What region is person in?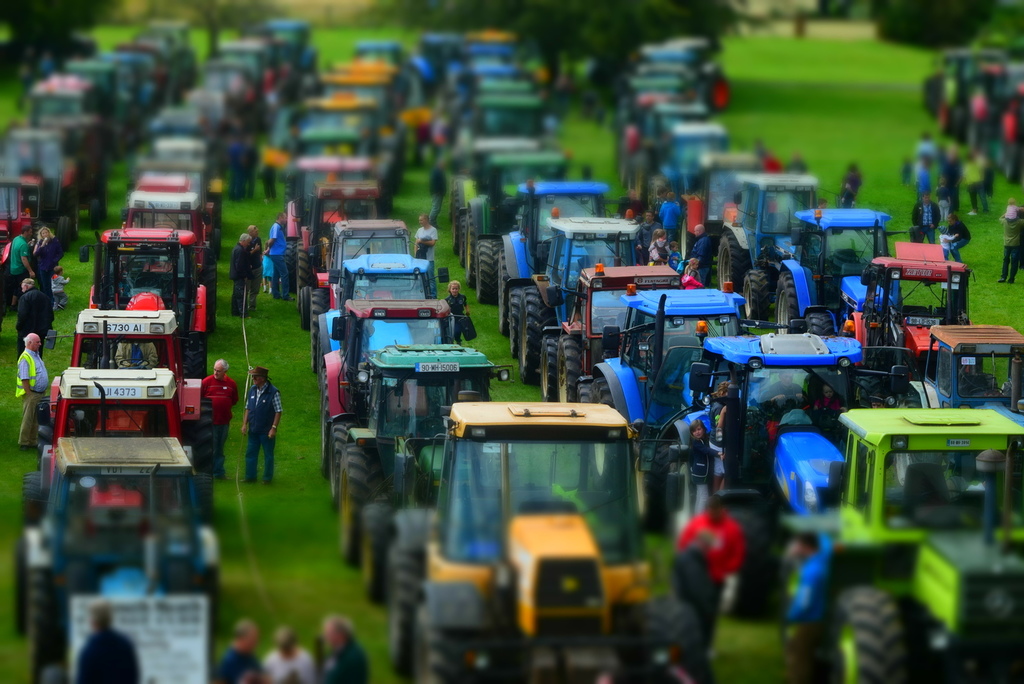
x1=413, y1=216, x2=441, y2=289.
